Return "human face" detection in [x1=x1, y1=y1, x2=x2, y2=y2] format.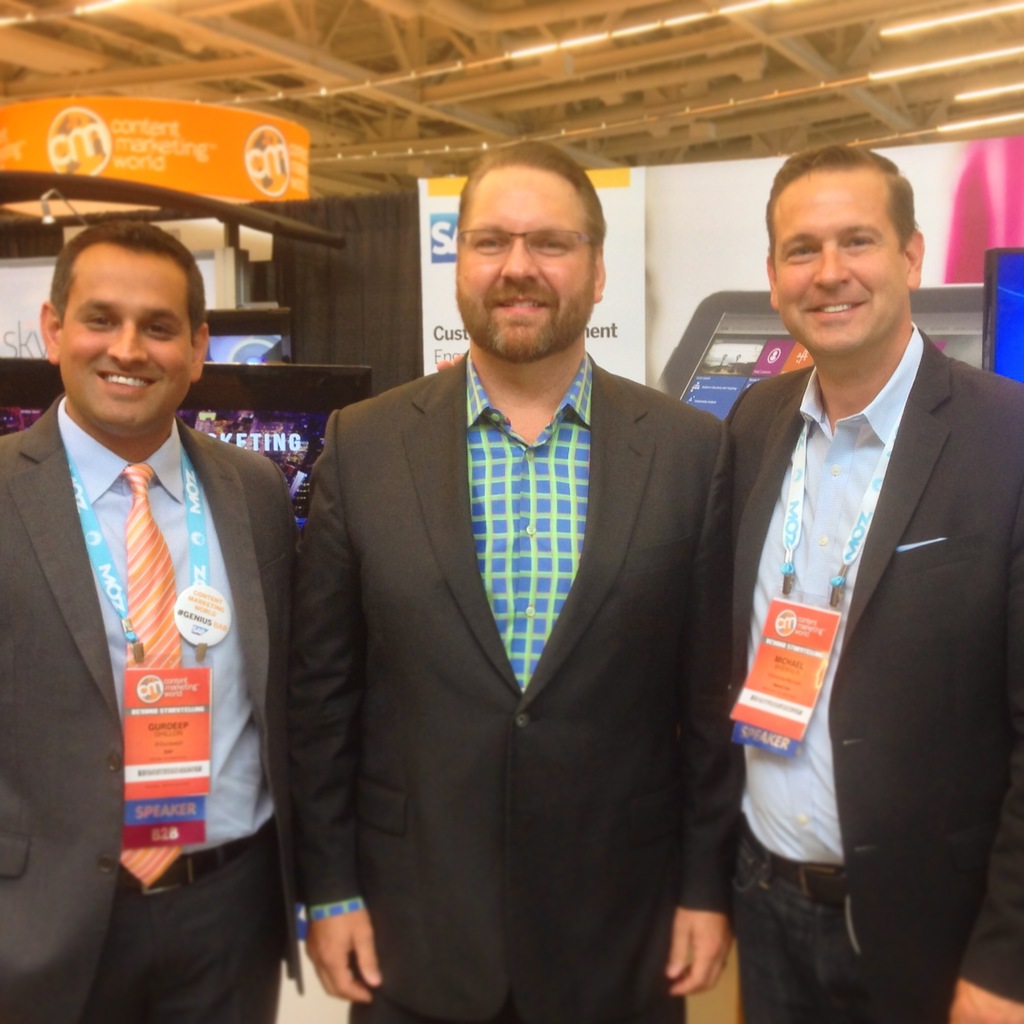
[x1=54, y1=246, x2=193, y2=430].
